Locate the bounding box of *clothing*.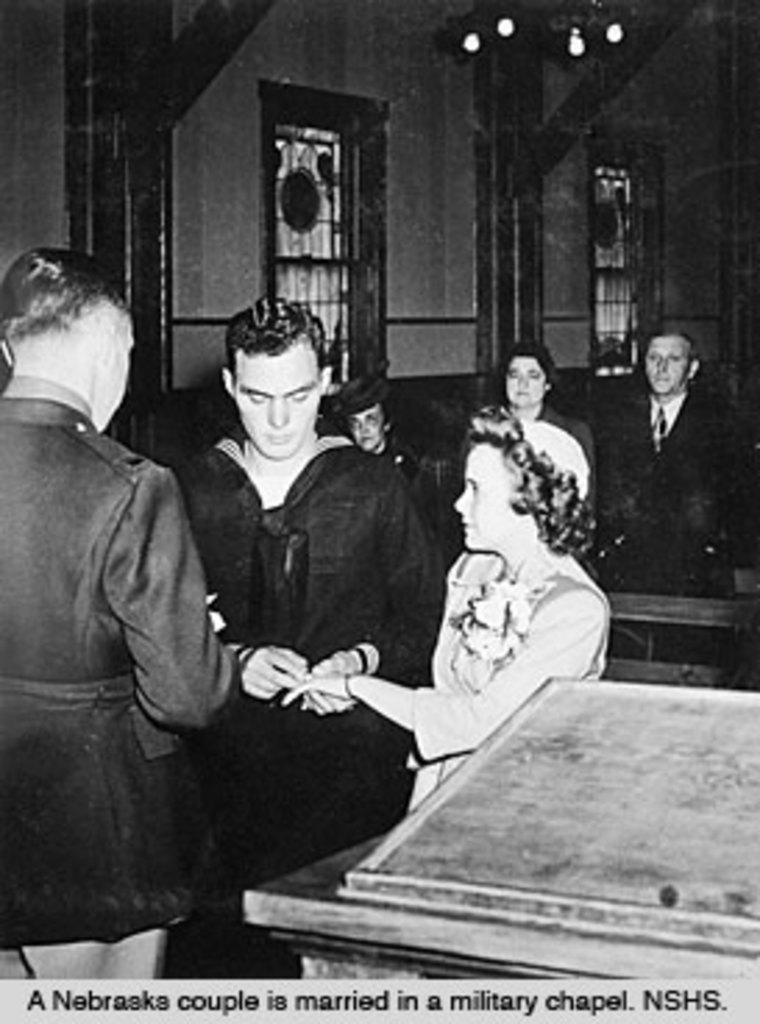
Bounding box: 493/417/599/498.
